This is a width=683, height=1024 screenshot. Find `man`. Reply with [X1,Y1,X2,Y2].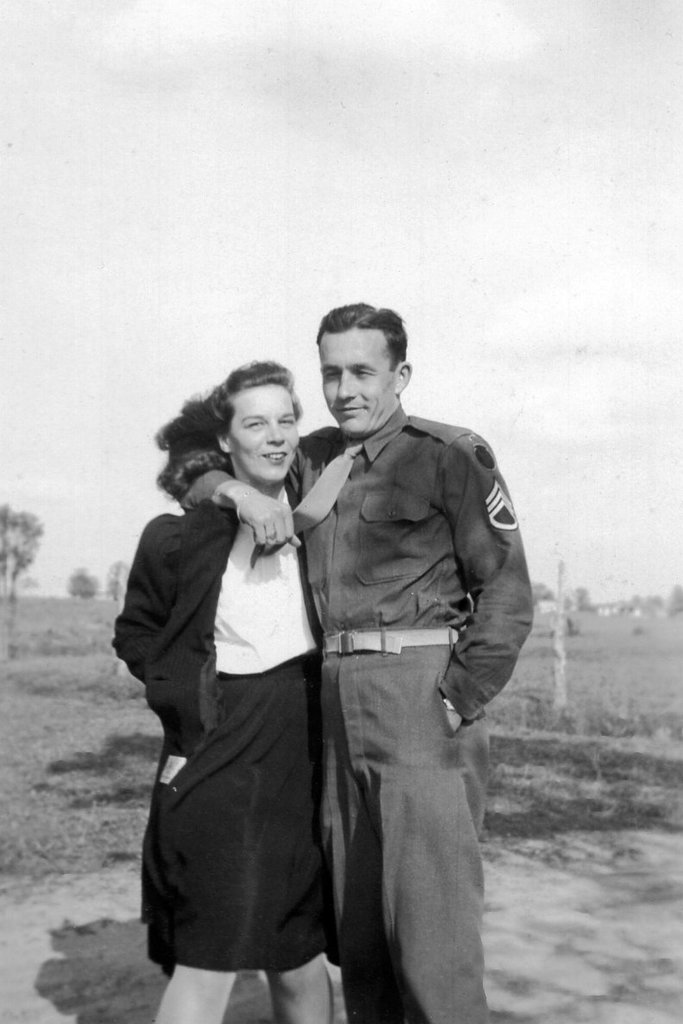
[177,295,543,1023].
